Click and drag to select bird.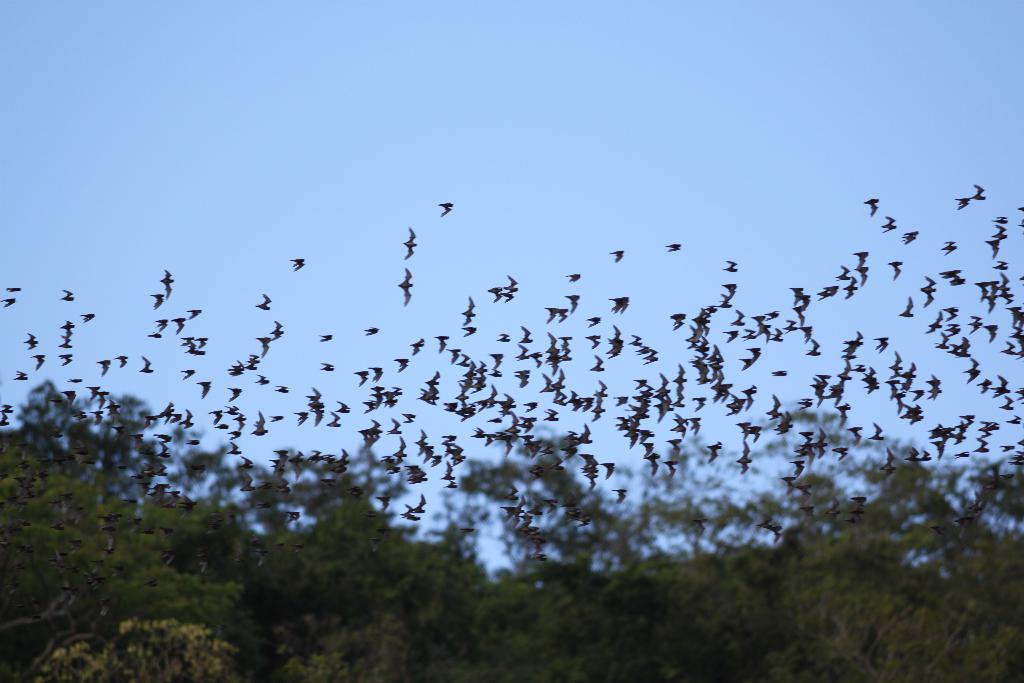
Selection: (left=361, top=325, right=380, bottom=338).
